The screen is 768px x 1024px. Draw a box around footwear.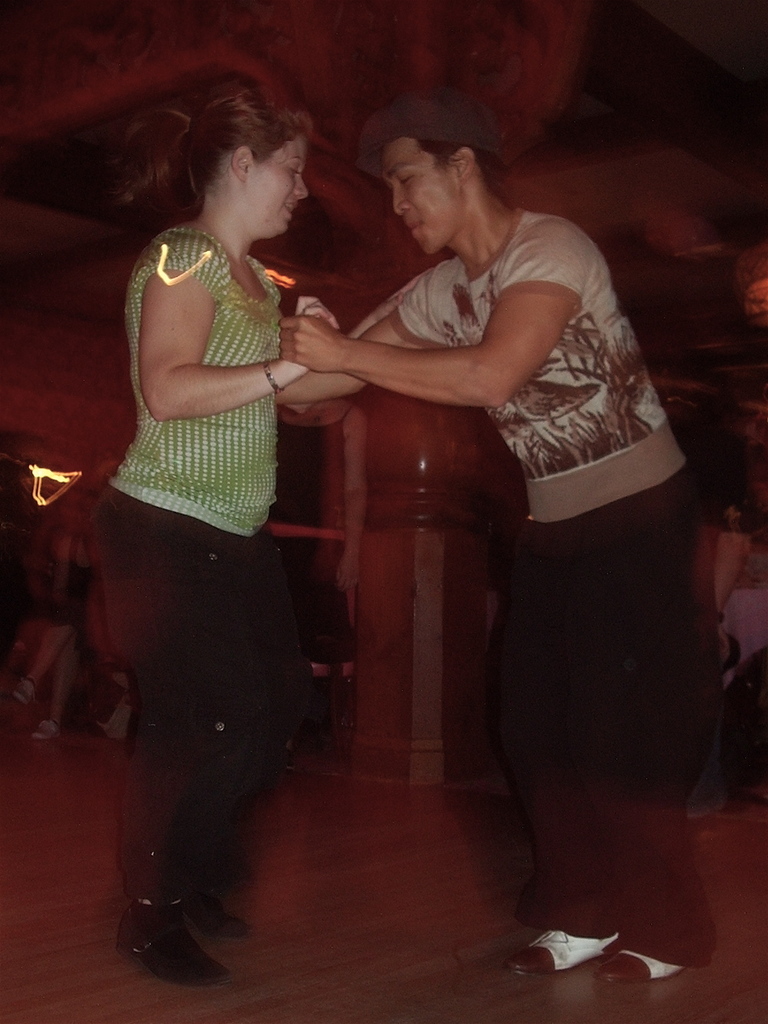
box(514, 920, 651, 985).
